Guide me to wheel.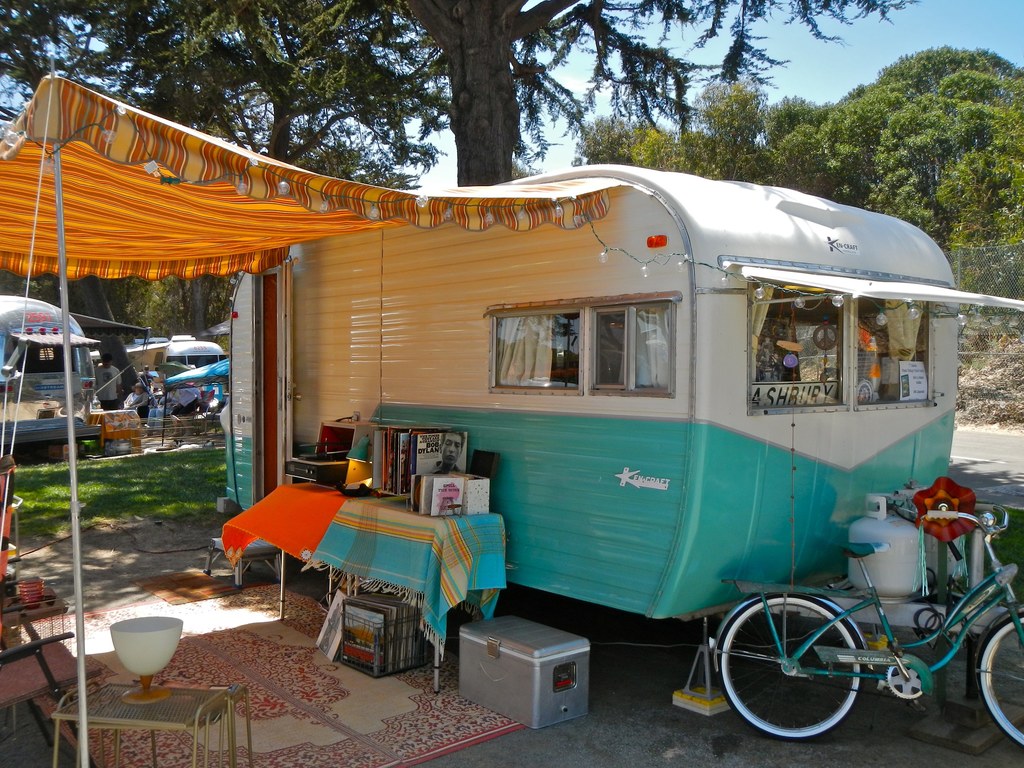
Guidance: left=724, top=596, right=849, bottom=737.
